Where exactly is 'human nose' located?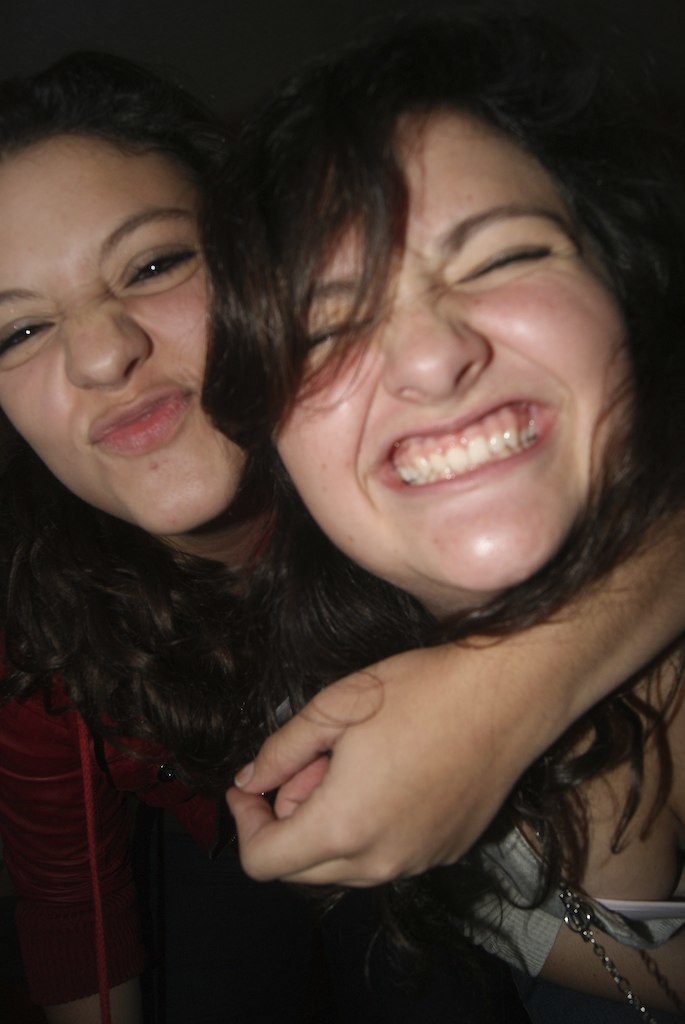
Its bounding box is <region>67, 287, 154, 388</region>.
